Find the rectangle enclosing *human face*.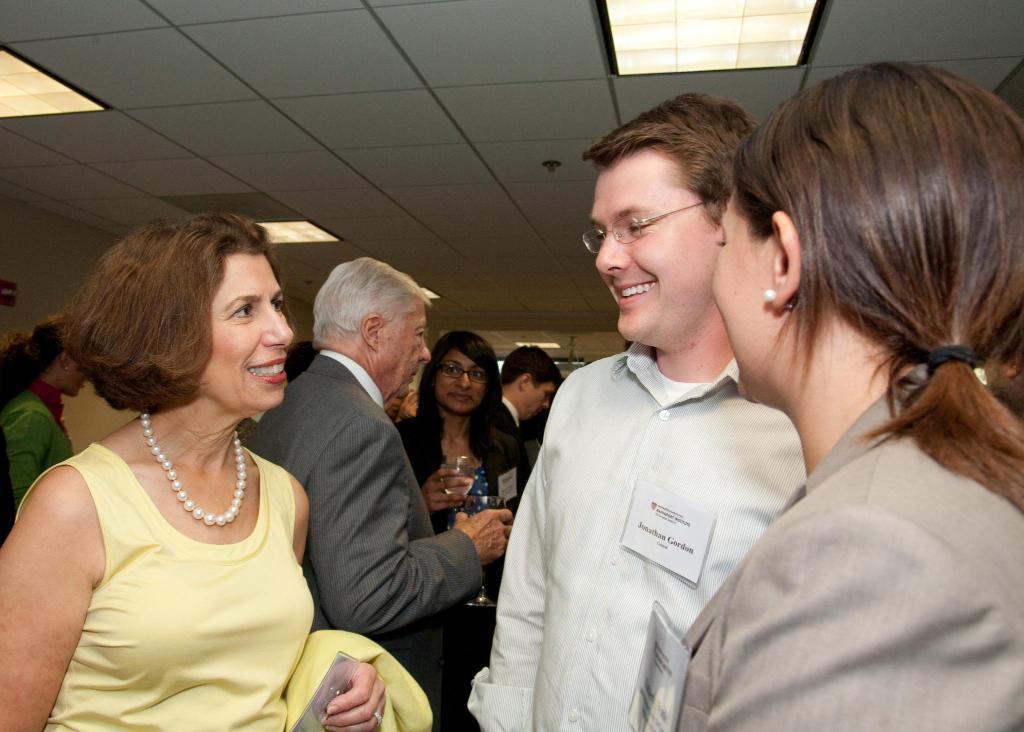
region(67, 369, 85, 395).
